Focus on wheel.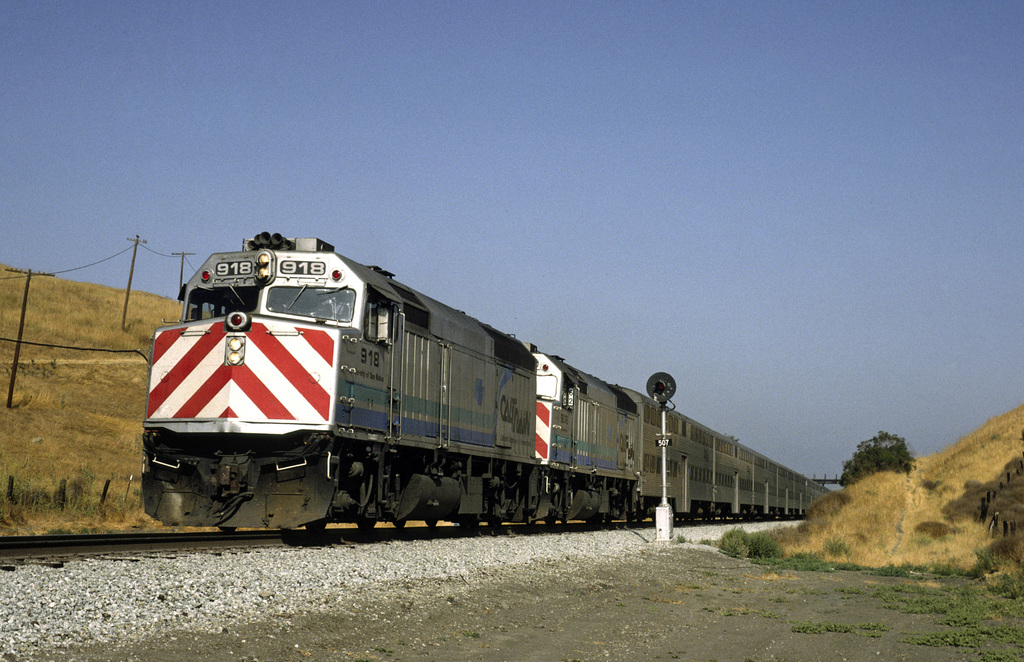
Focused at rect(582, 518, 602, 530).
